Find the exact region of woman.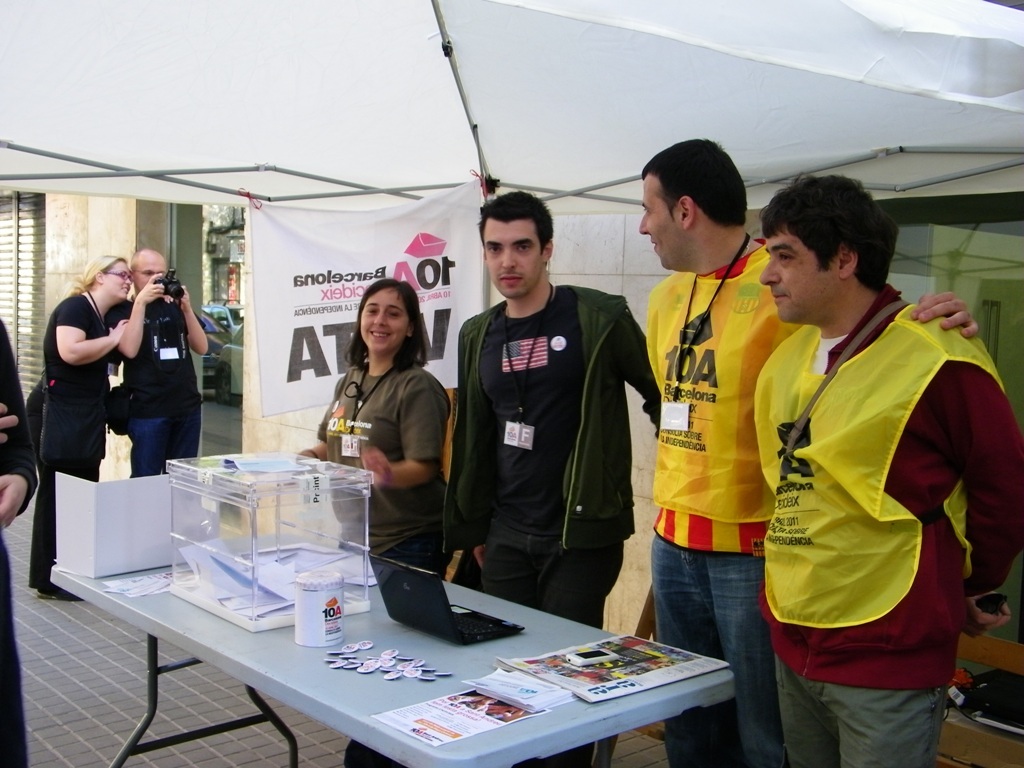
Exact region: BBox(323, 271, 458, 569).
